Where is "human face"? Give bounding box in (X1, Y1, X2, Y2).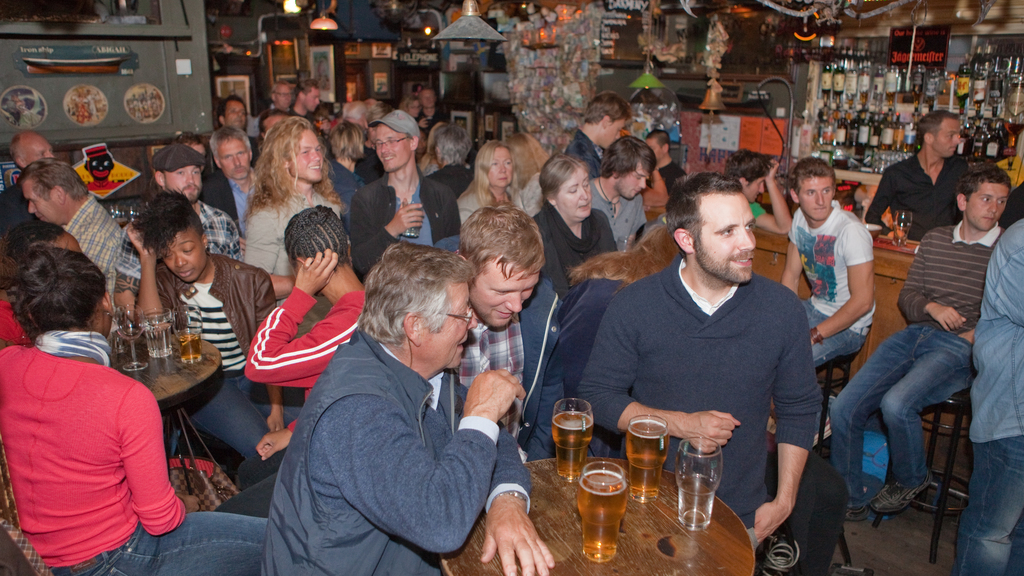
(965, 180, 1007, 230).
